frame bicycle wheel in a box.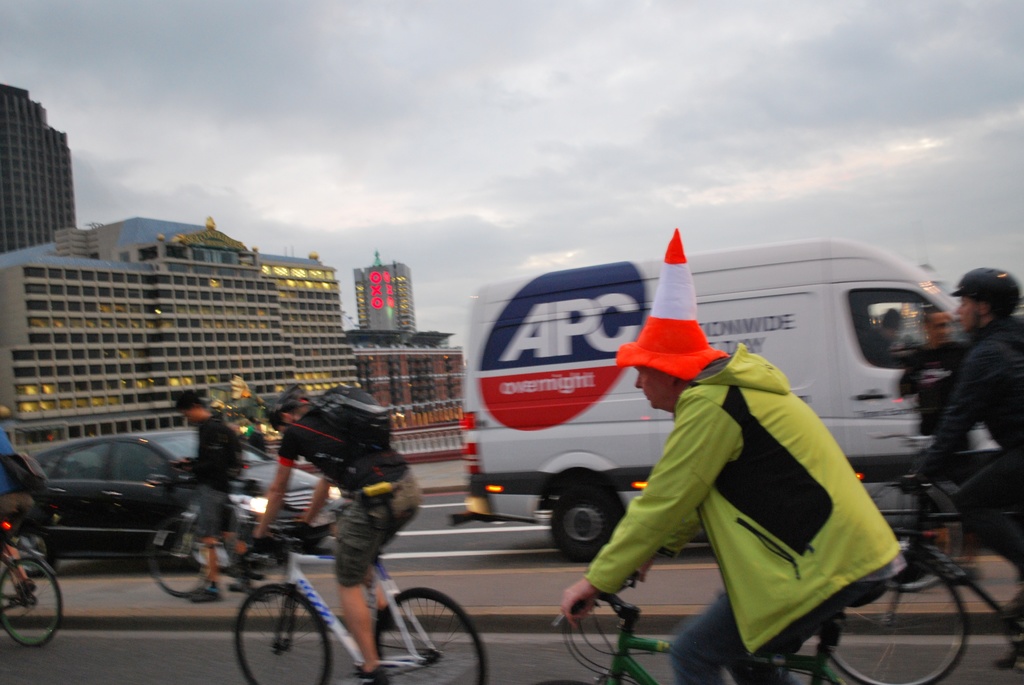
[373, 588, 488, 684].
